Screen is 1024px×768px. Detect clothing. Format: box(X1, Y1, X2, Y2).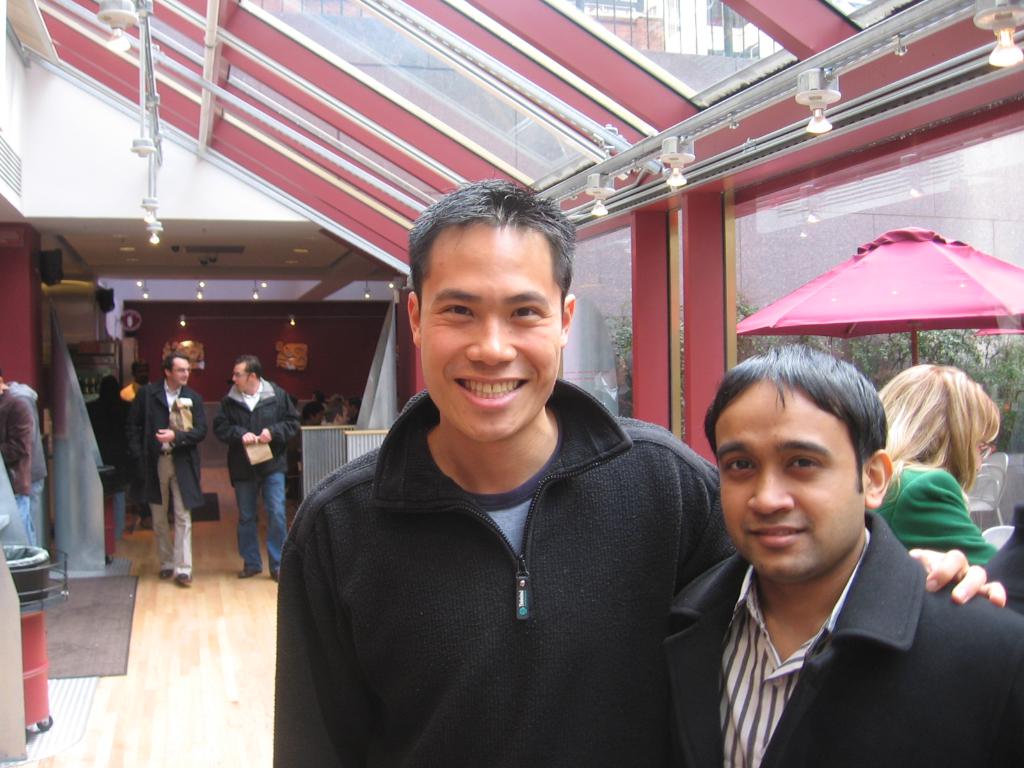
box(280, 351, 722, 765).
